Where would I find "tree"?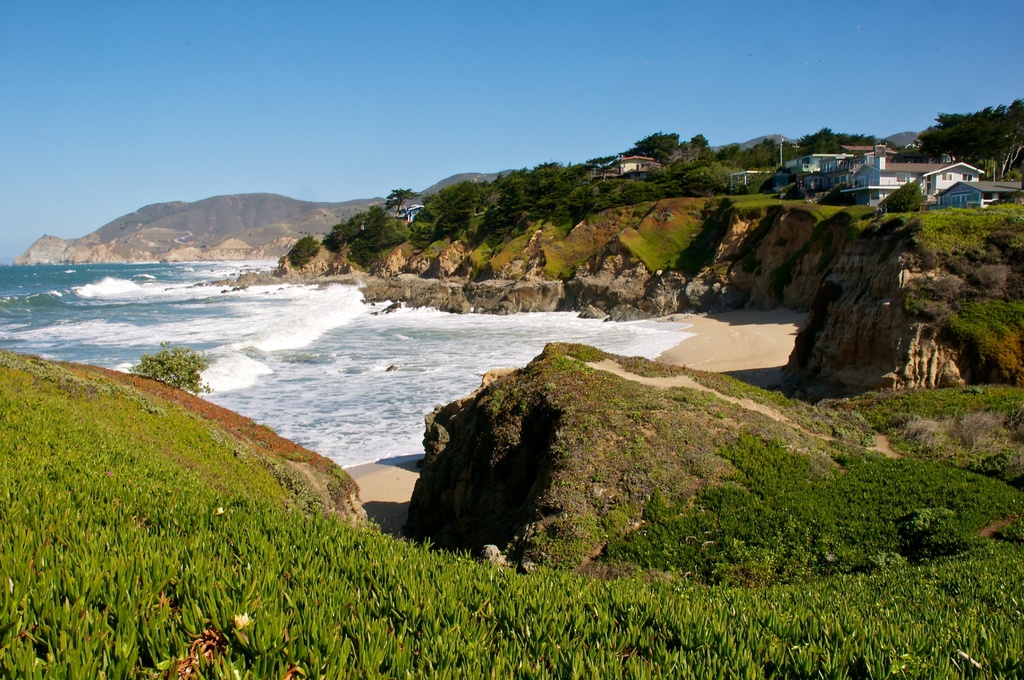
At select_region(379, 172, 433, 220).
